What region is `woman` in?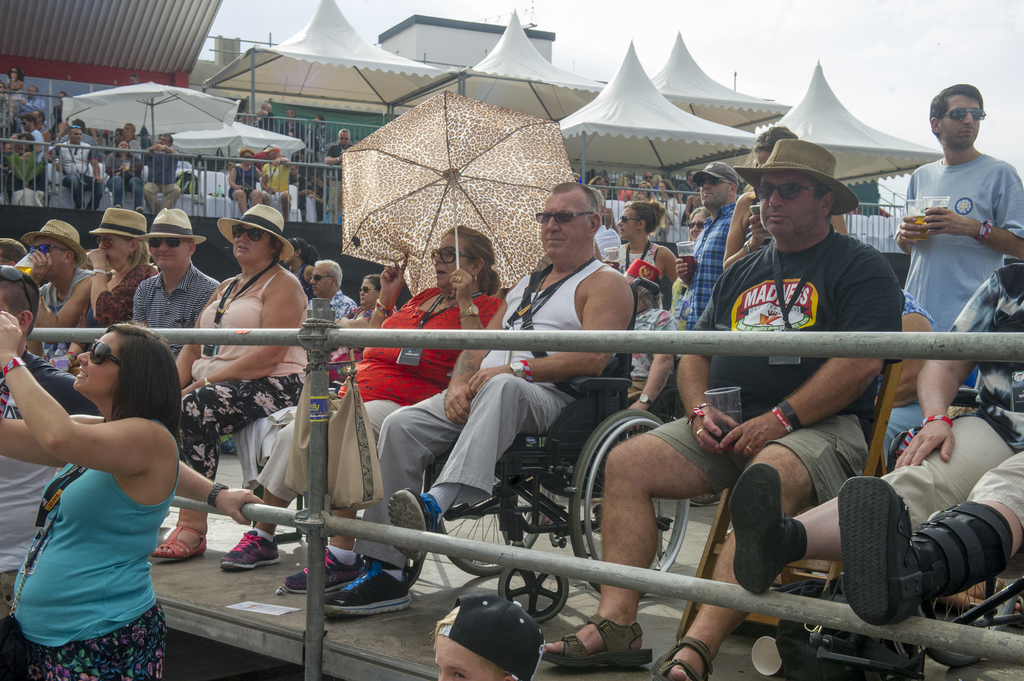
<bbox>616, 202, 678, 275</bbox>.
